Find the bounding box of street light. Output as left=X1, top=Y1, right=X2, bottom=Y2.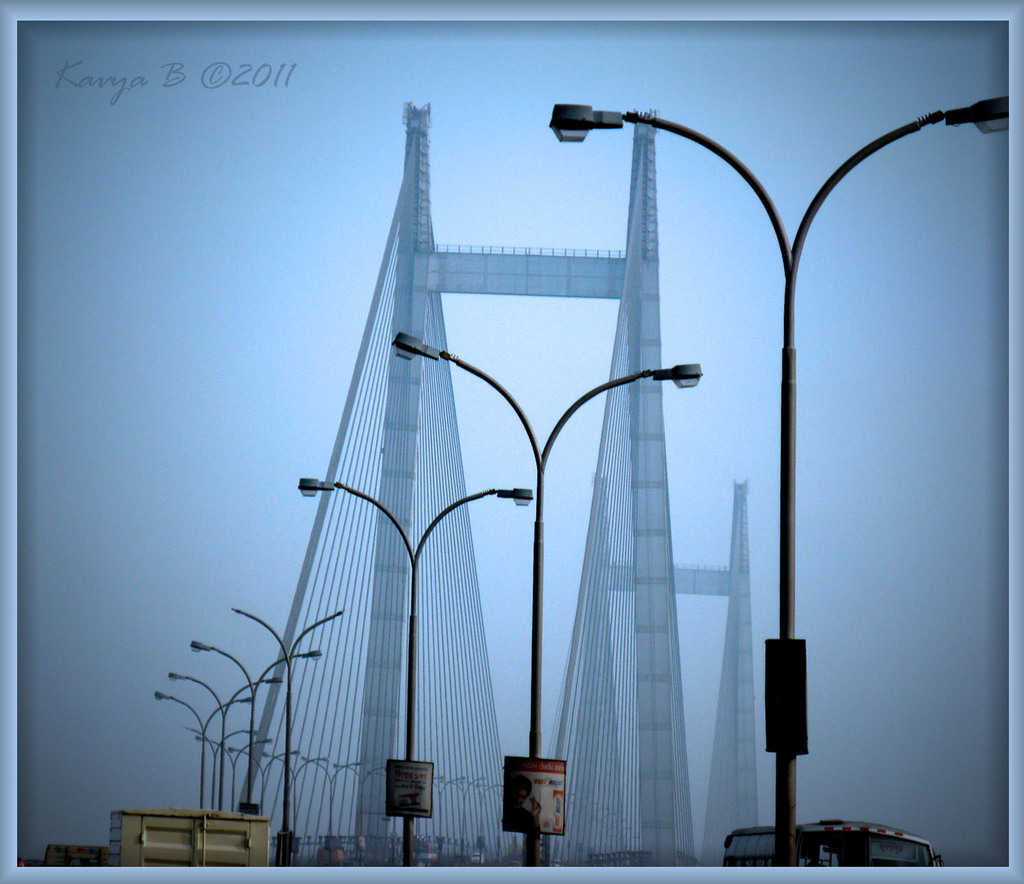
left=381, top=329, right=704, bottom=868.
